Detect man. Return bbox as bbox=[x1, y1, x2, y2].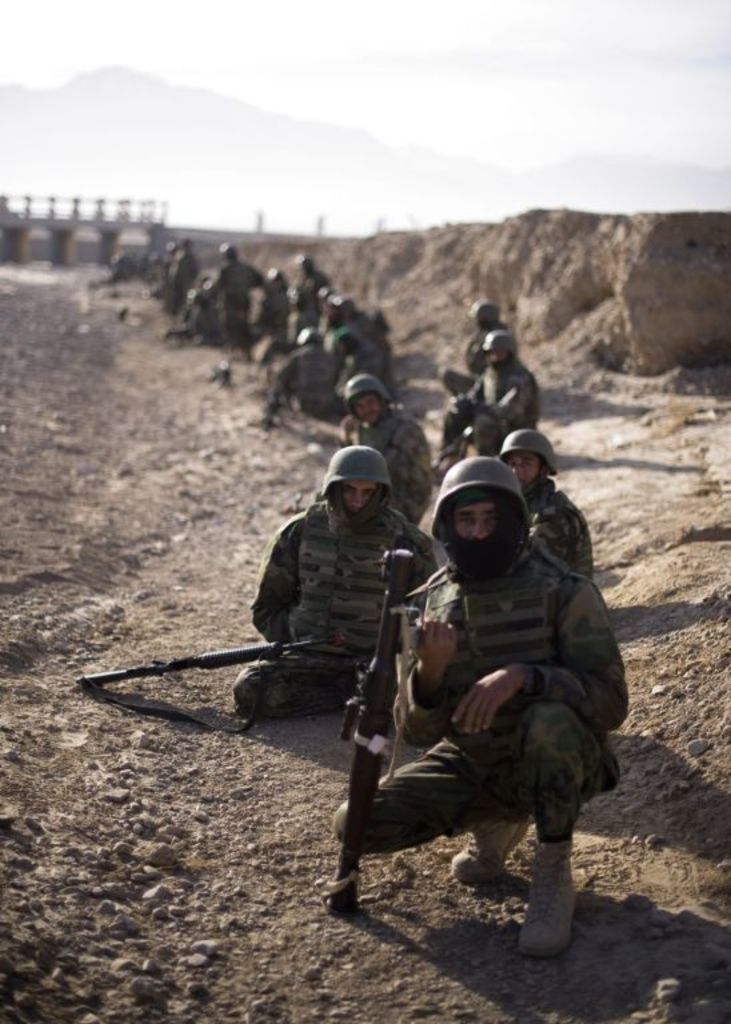
bbox=[495, 432, 596, 577].
